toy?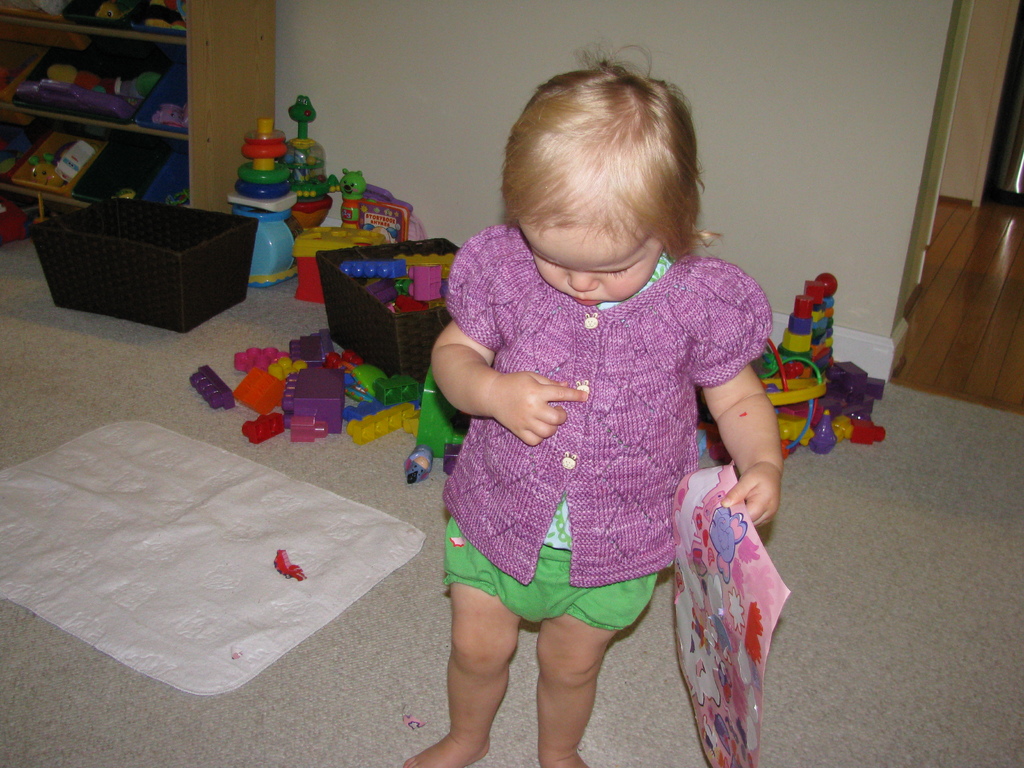
291:97:335:251
